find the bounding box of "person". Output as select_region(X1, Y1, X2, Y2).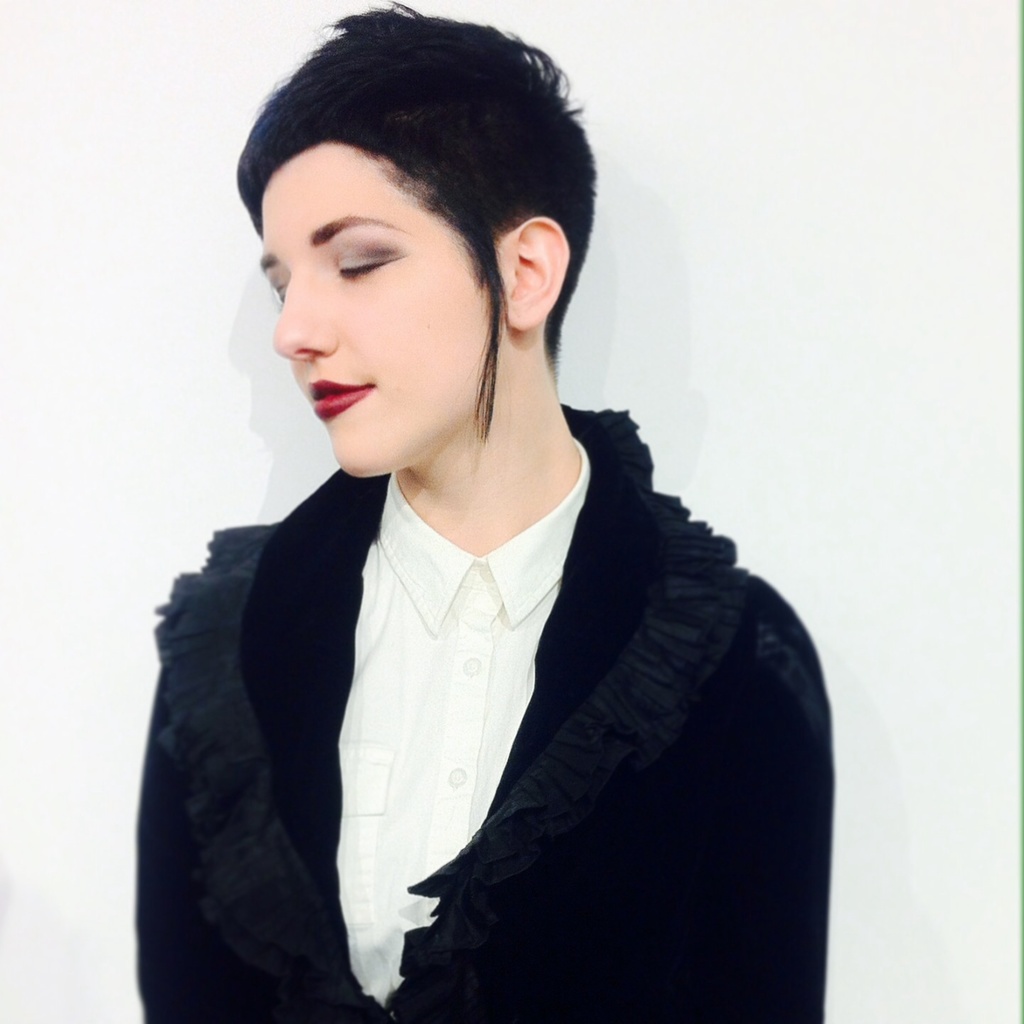
select_region(99, 32, 821, 1017).
